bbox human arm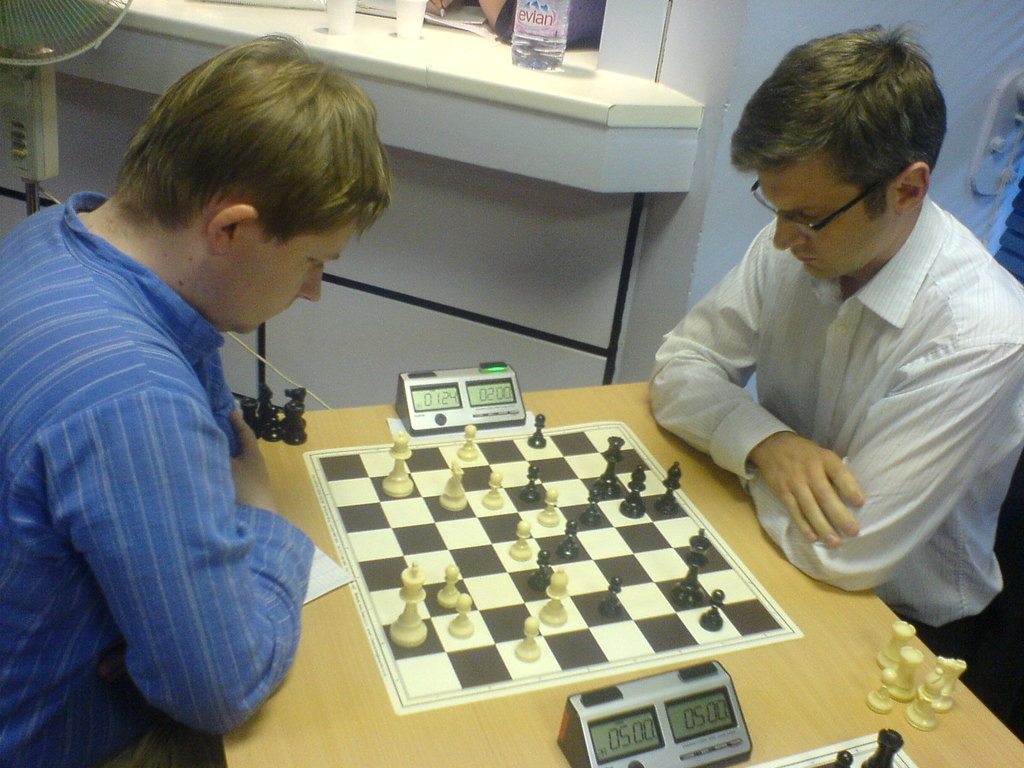
locate(650, 214, 863, 547)
